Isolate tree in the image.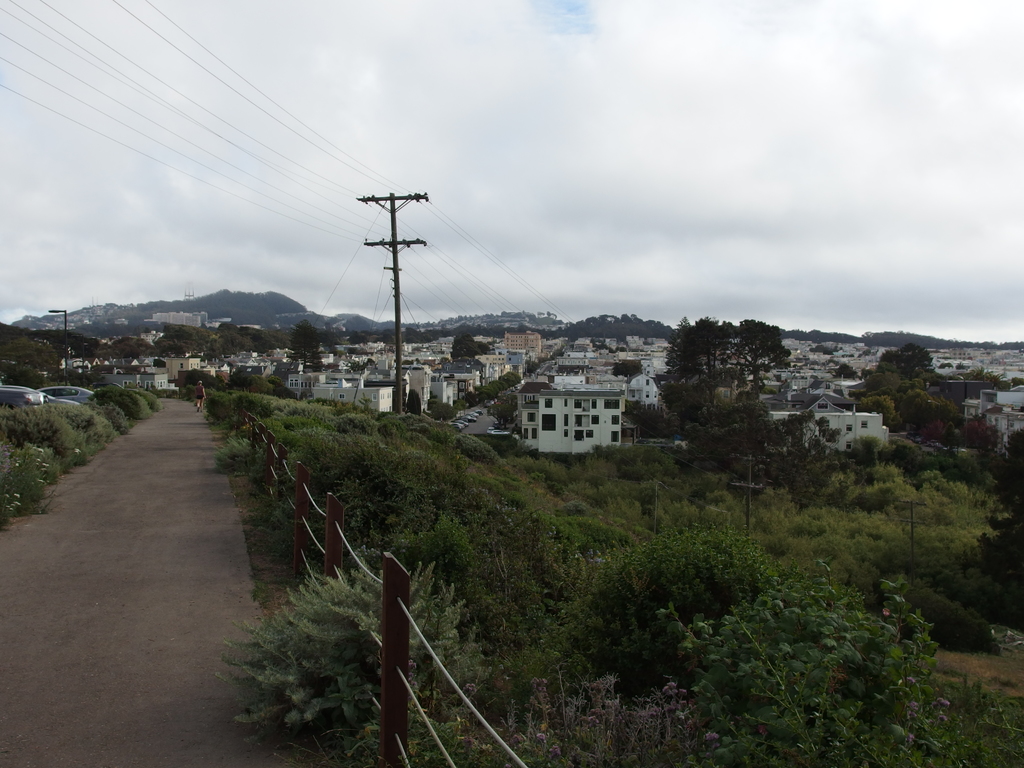
Isolated region: BBox(300, 320, 345, 378).
